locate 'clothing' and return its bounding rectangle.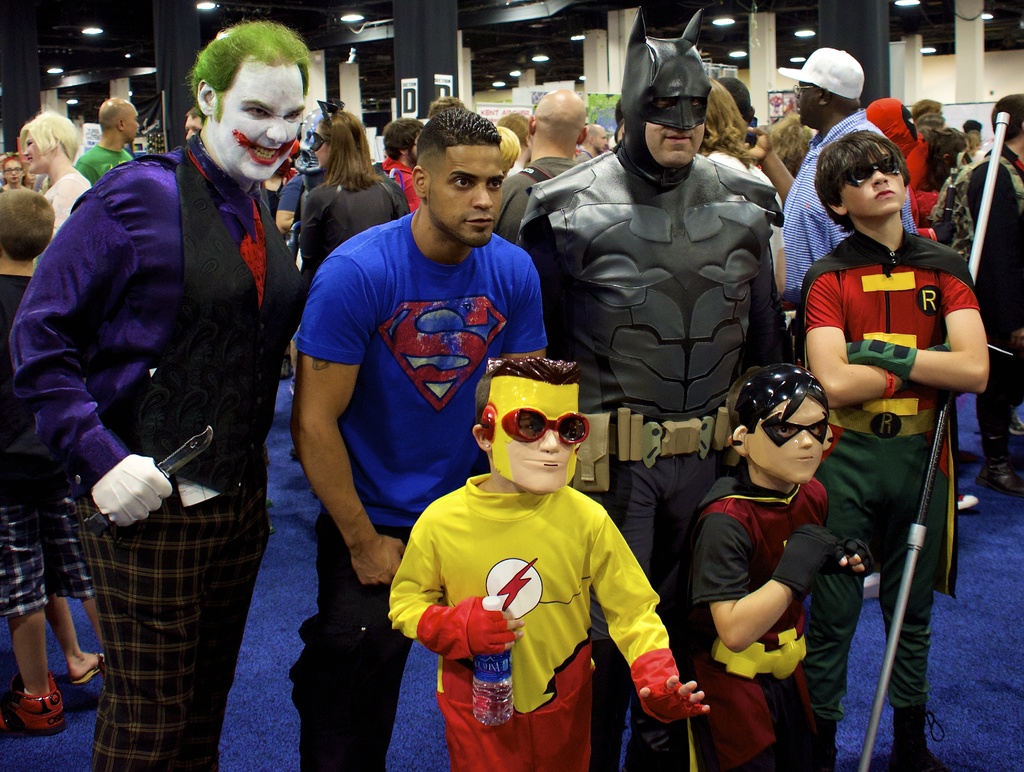
494 157 586 247.
